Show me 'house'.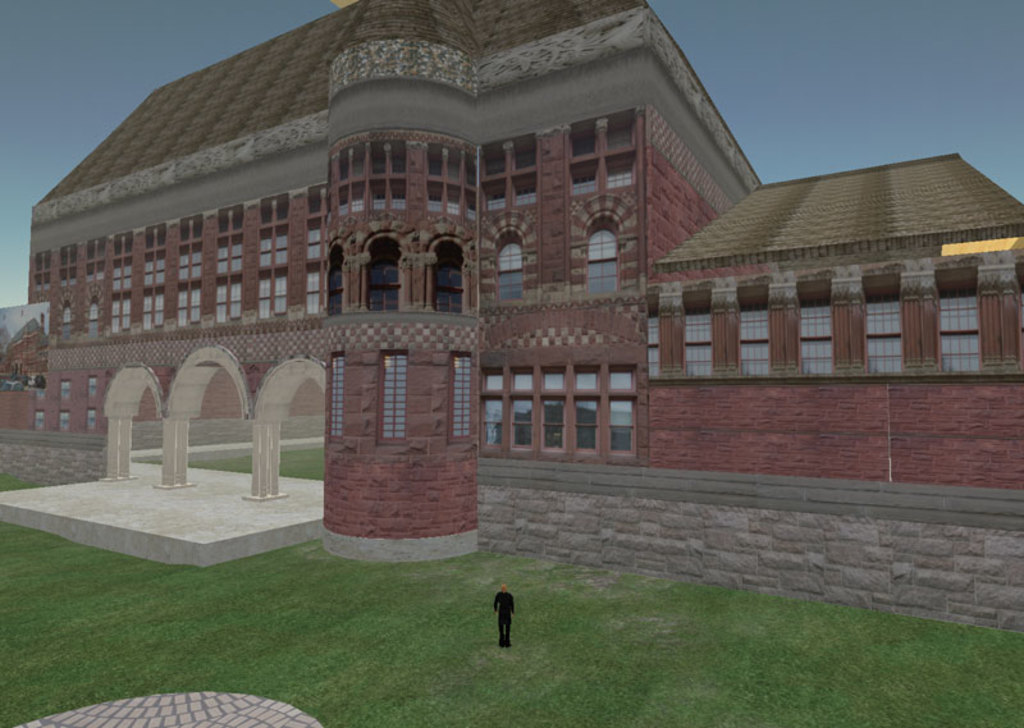
'house' is here: detection(52, 14, 974, 550).
